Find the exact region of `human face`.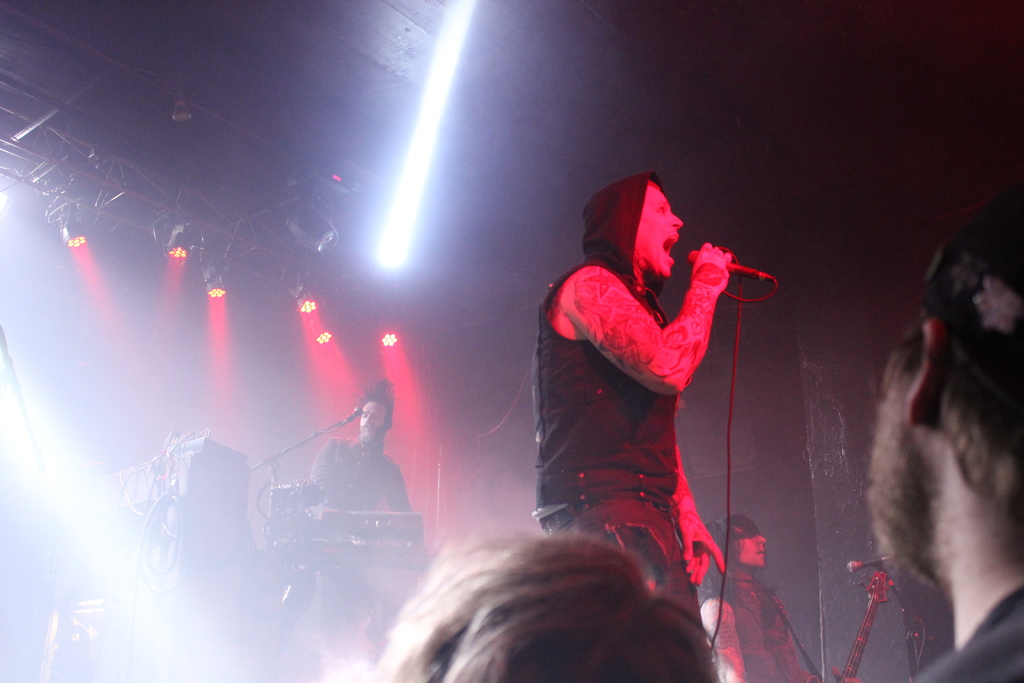
Exact region: rect(632, 186, 682, 276).
